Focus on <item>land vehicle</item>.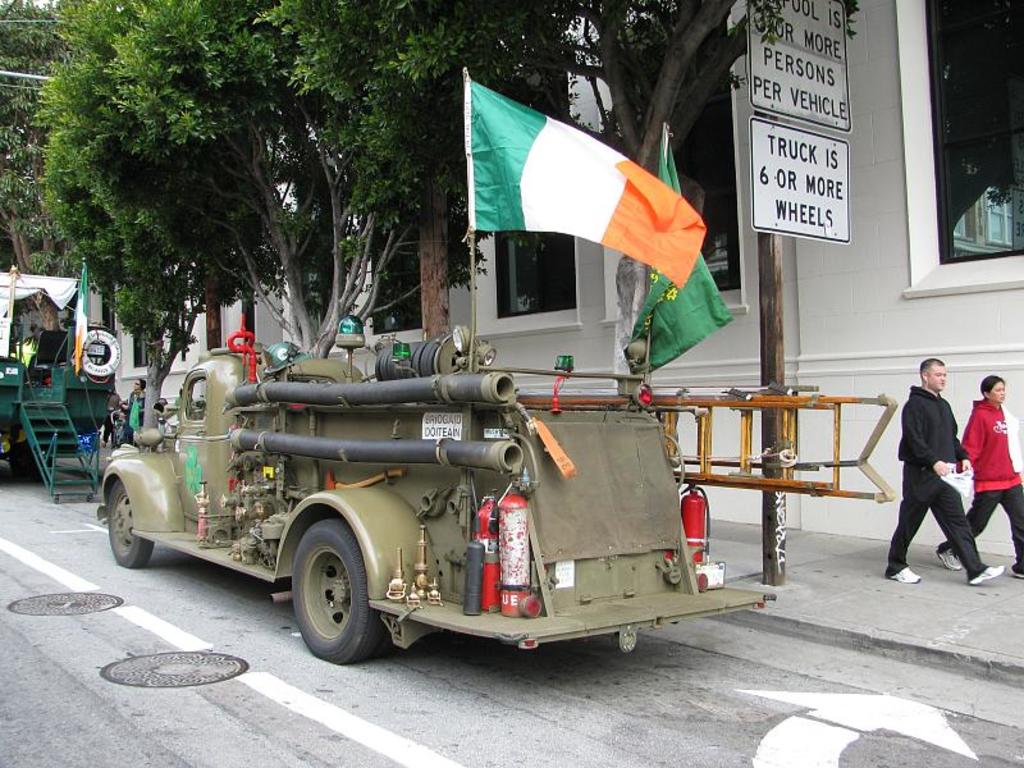
Focused at x1=0 y1=257 x2=123 y2=506.
